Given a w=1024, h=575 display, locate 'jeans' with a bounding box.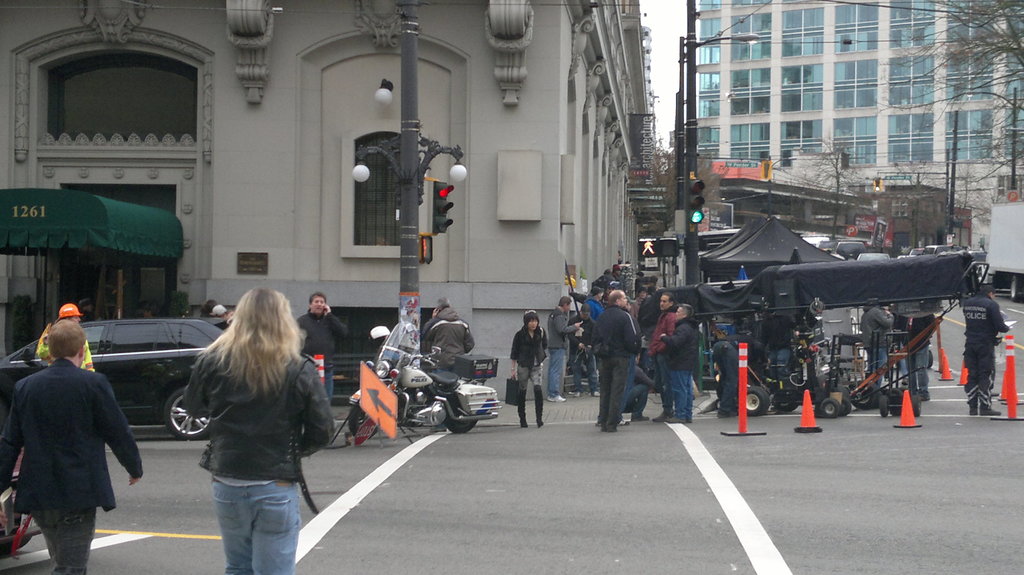
Located: box=[858, 347, 887, 381].
